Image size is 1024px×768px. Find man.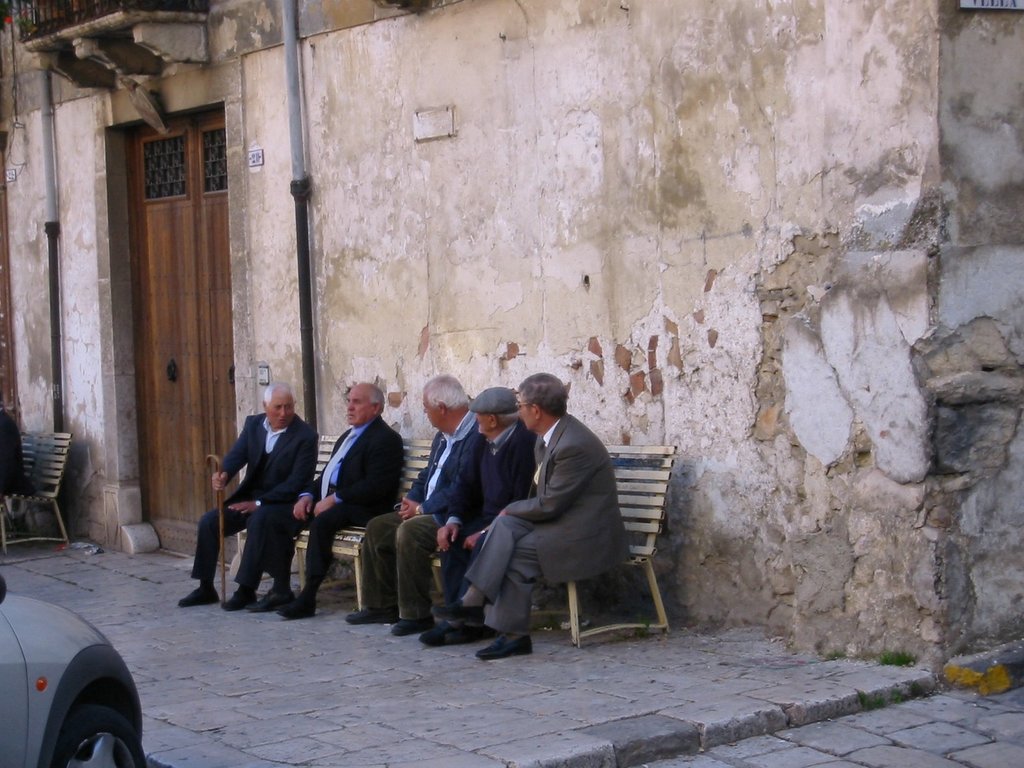
BBox(429, 374, 632, 664).
